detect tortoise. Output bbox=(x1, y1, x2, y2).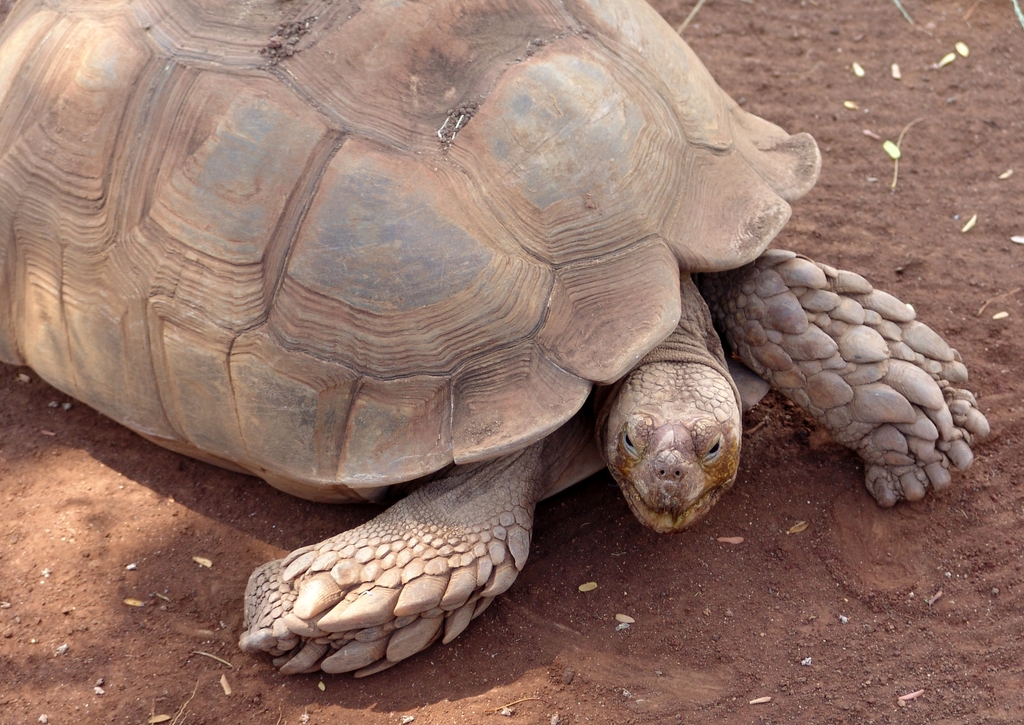
bbox=(0, 0, 989, 680).
